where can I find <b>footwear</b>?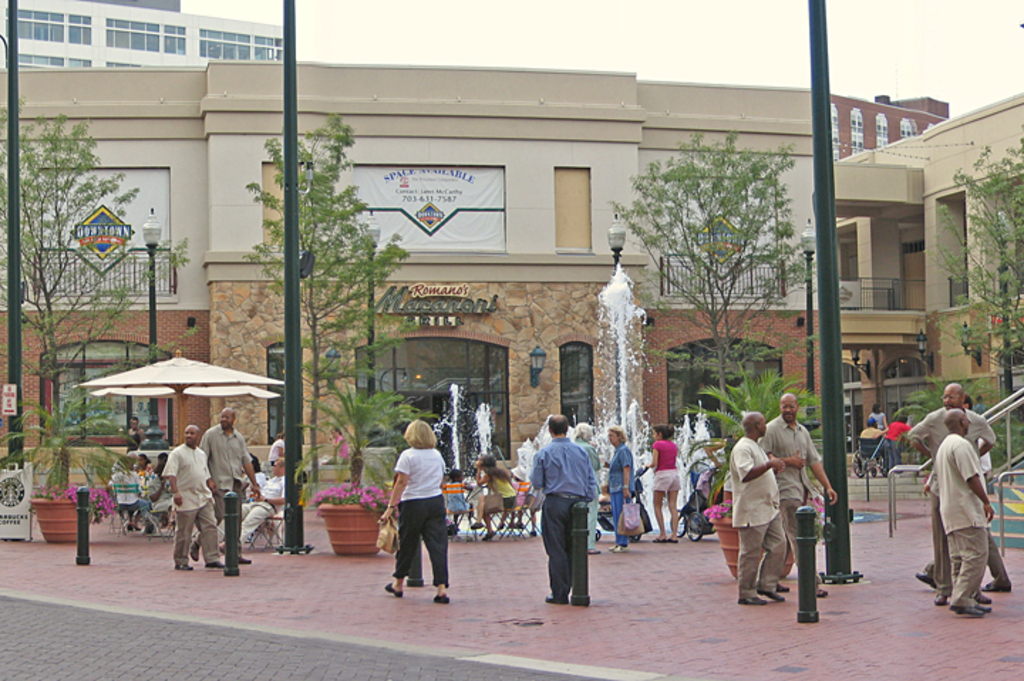
You can find it at detection(240, 556, 252, 563).
